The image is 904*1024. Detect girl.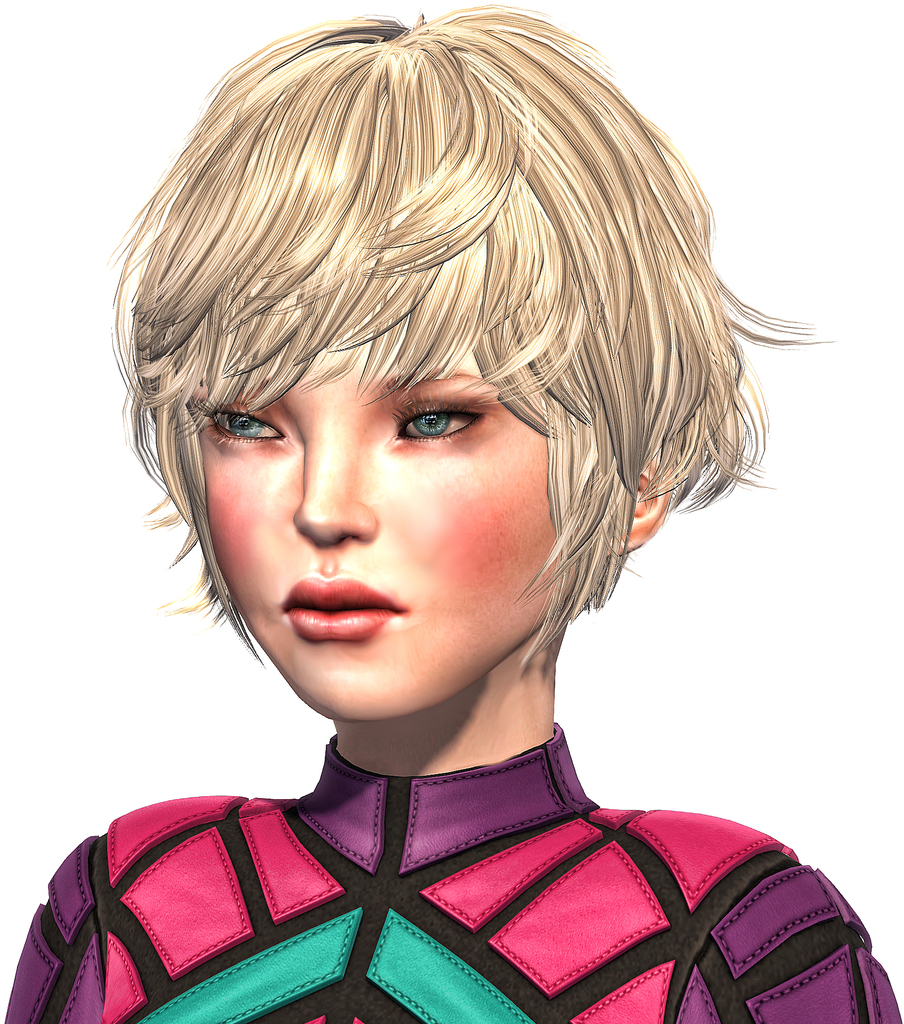
Detection: locate(4, 5, 901, 1023).
